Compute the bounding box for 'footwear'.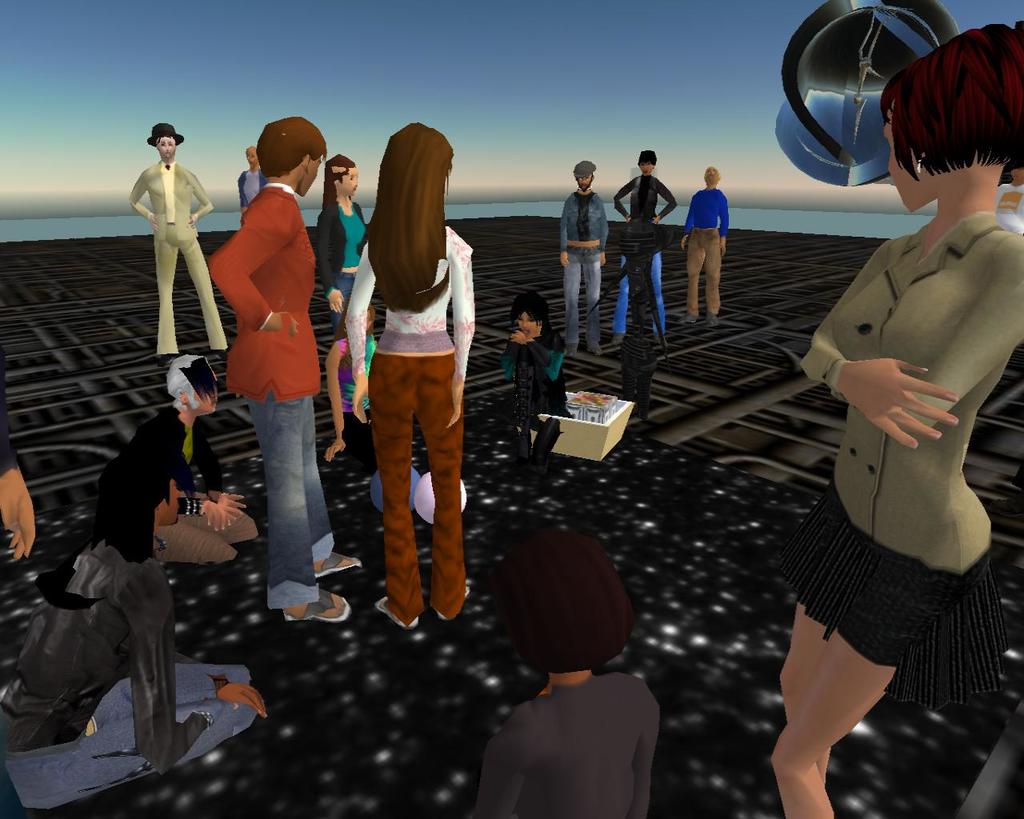
(x1=680, y1=312, x2=698, y2=324).
